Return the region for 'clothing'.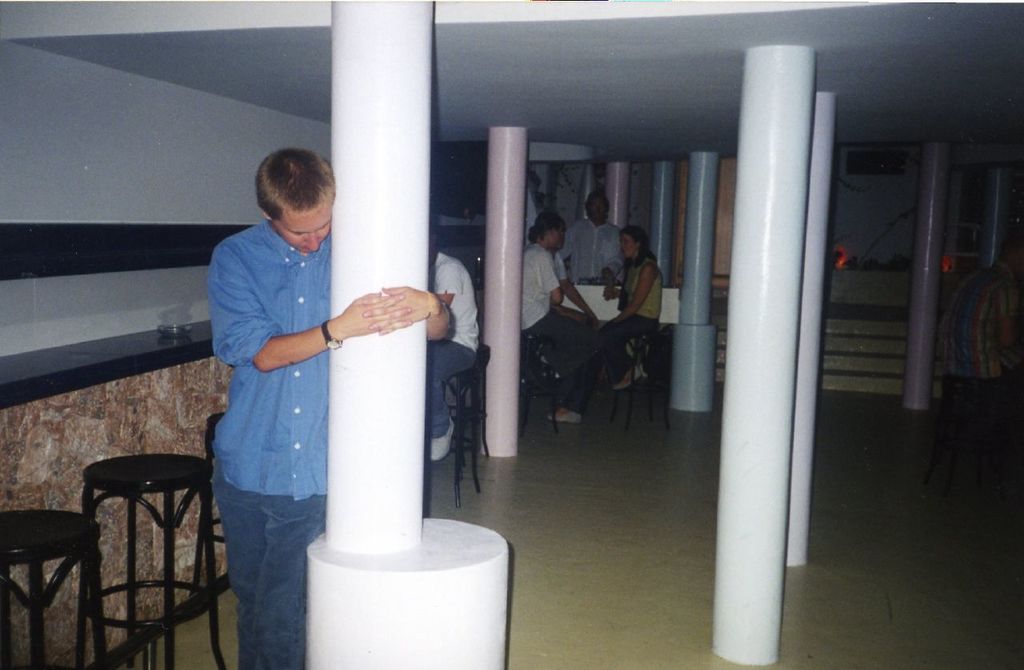
<box>522,241,590,413</box>.
